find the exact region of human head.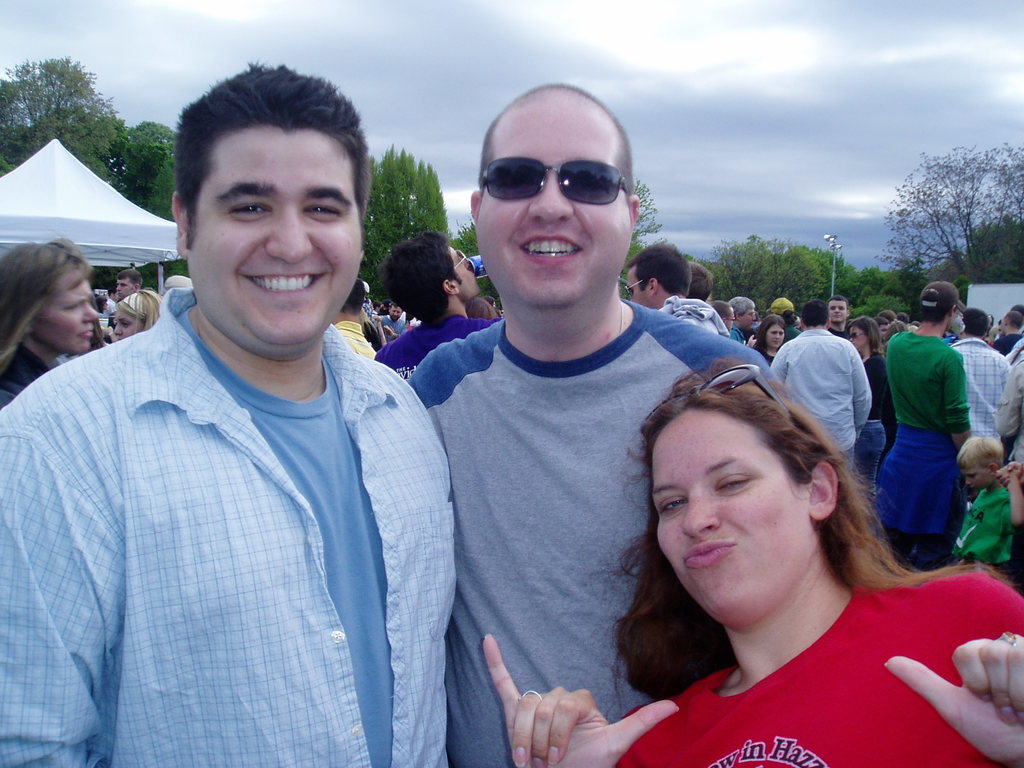
Exact region: [112,288,158,340].
